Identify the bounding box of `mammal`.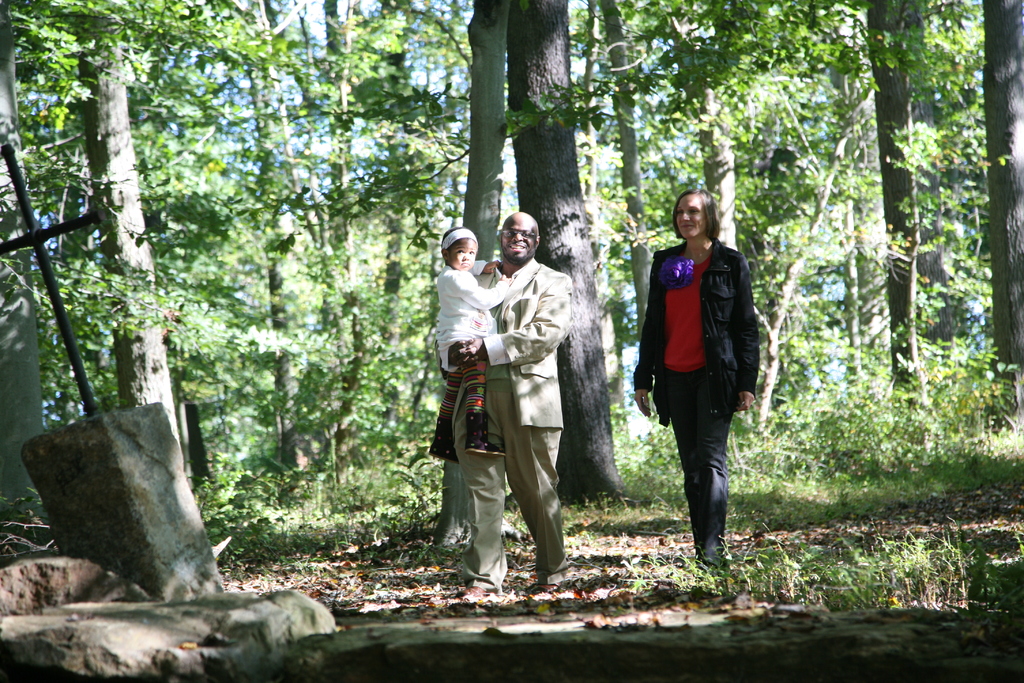
x1=436 y1=224 x2=582 y2=579.
